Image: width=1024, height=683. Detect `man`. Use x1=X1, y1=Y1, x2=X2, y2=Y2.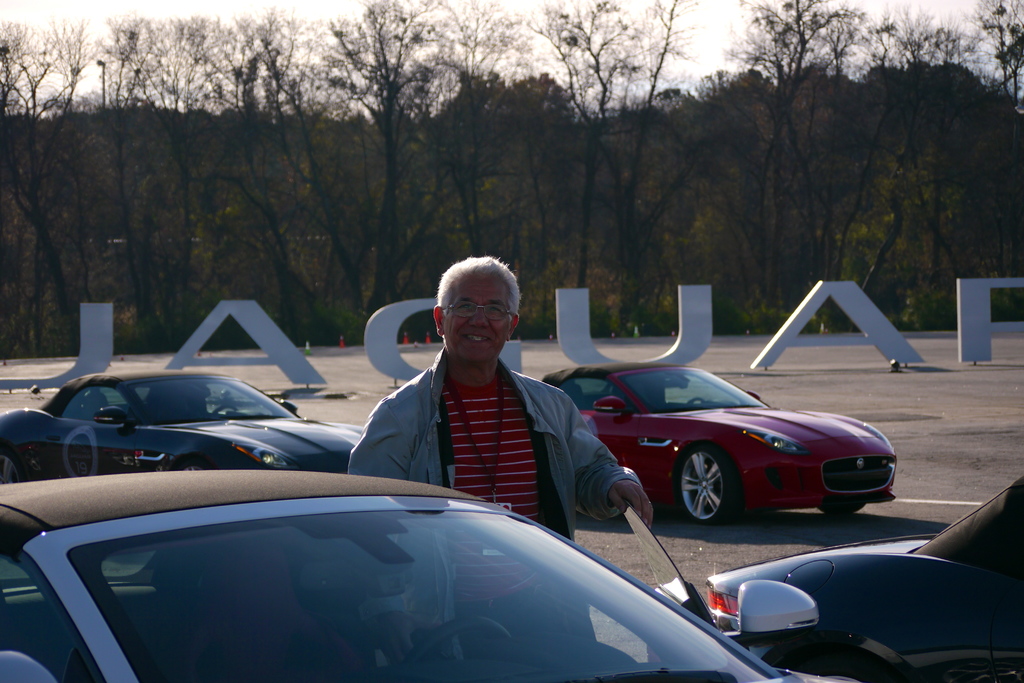
x1=335, y1=273, x2=634, y2=538.
